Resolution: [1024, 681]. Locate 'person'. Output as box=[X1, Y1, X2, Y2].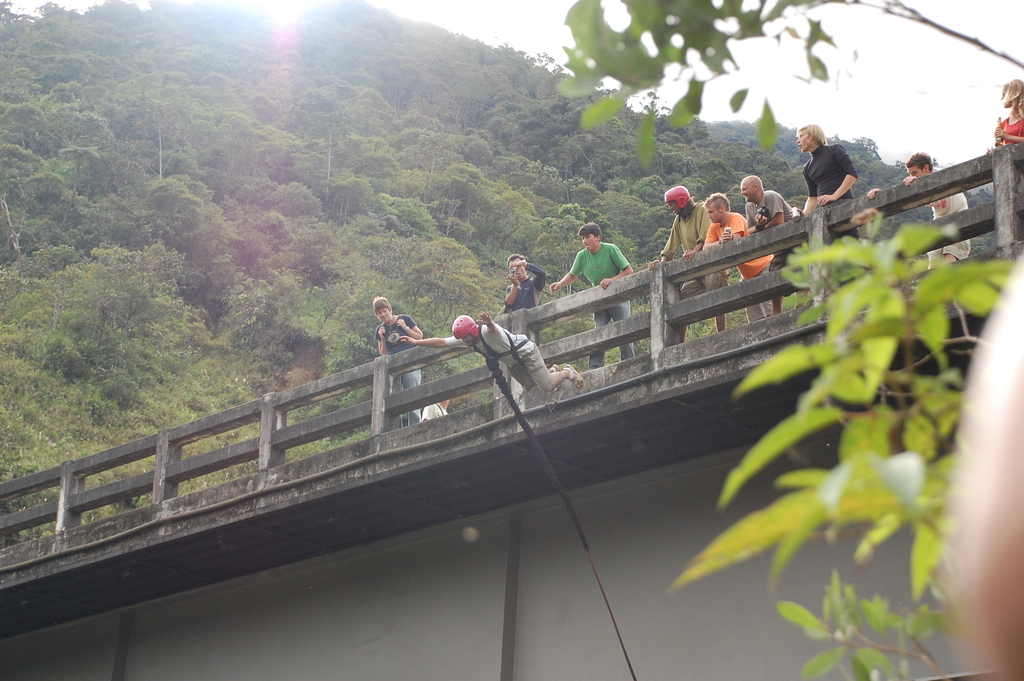
box=[995, 83, 1023, 163].
